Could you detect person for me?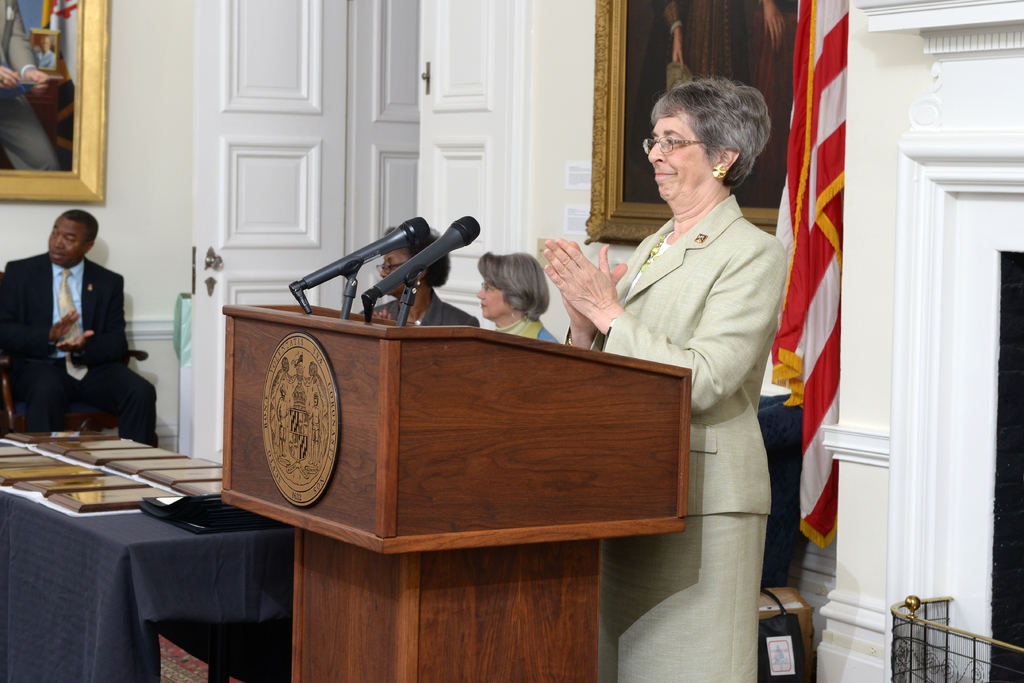
Detection result: box=[359, 223, 476, 328].
